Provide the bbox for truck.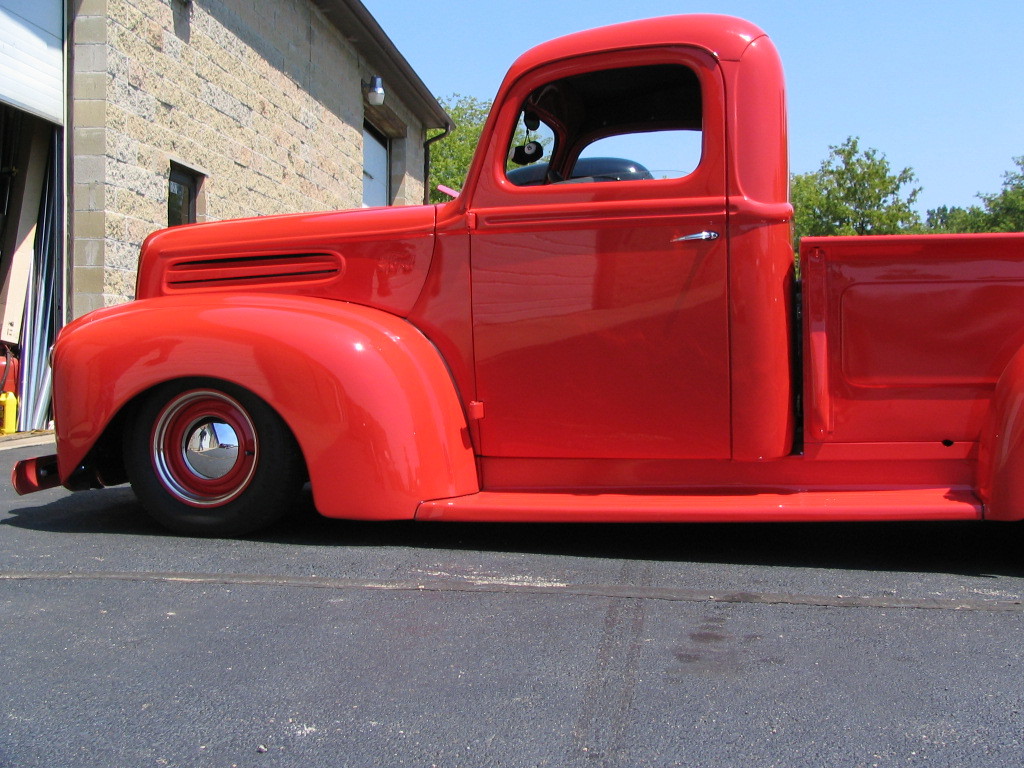
bbox(41, 37, 992, 566).
